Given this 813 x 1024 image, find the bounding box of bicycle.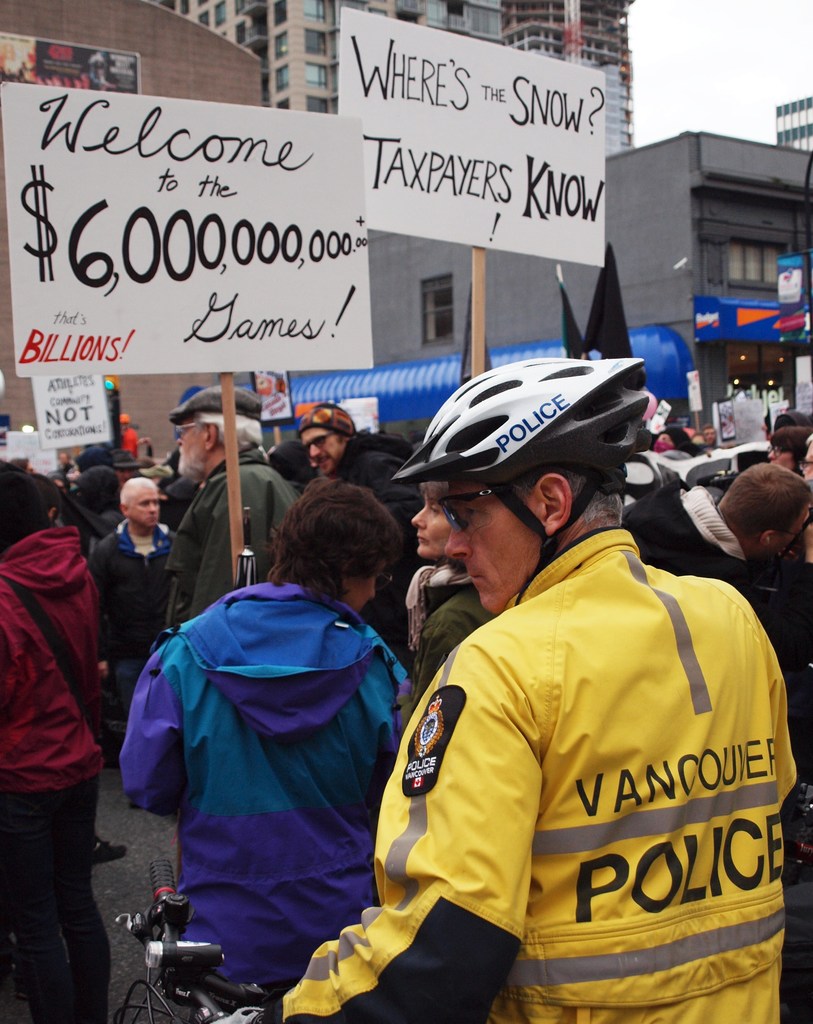
pyautogui.locateOnScreen(111, 860, 280, 1023).
